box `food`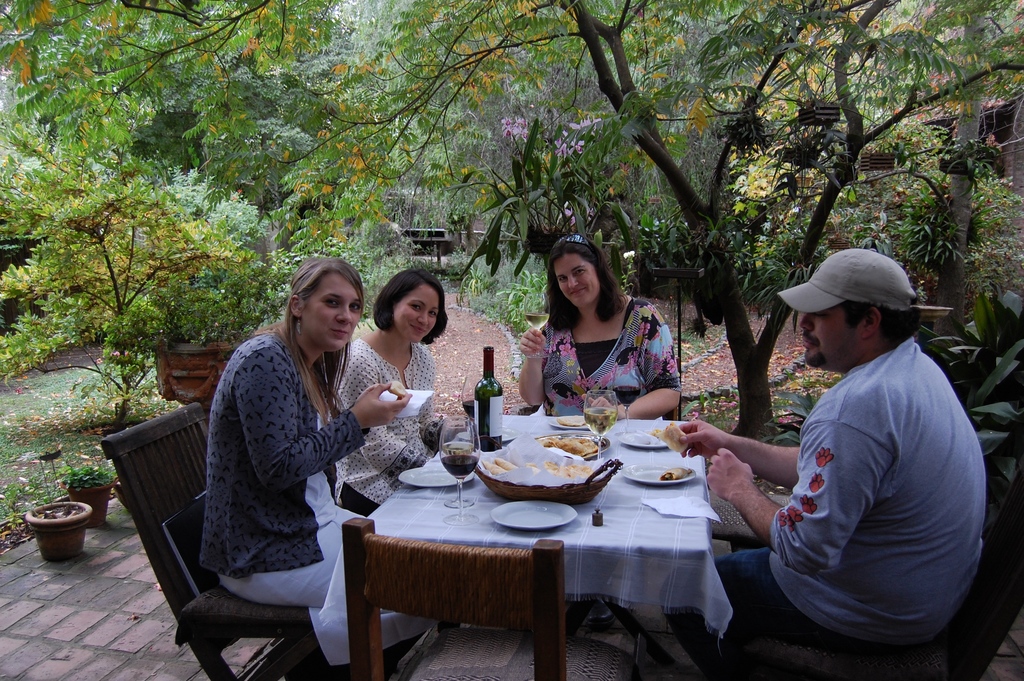
crop(660, 467, 691, 479)
